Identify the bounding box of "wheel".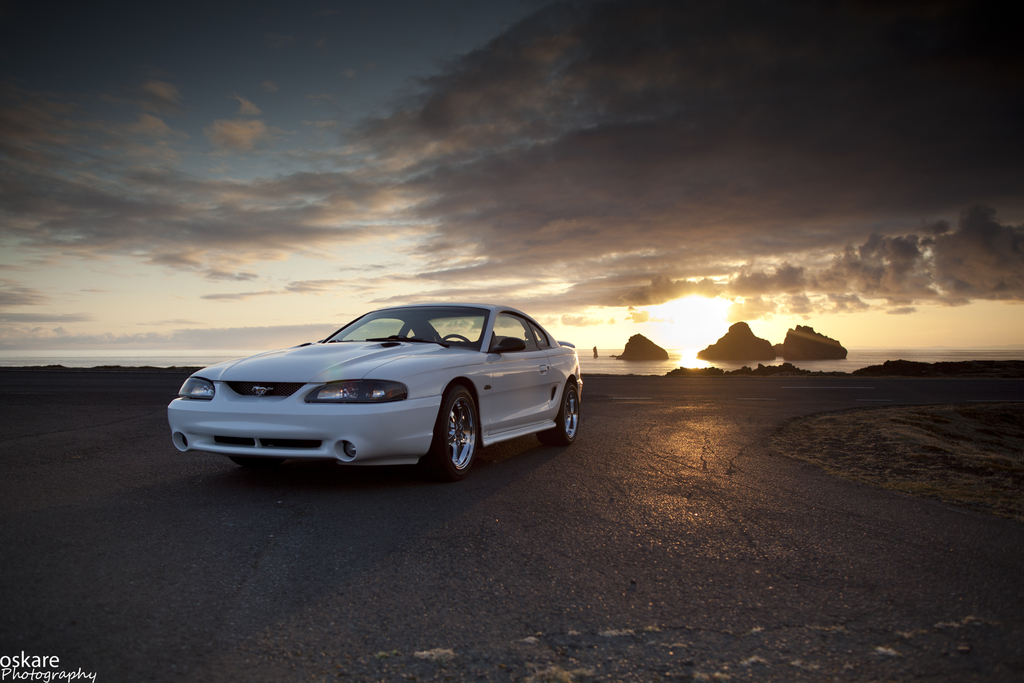
x1=234, y1=456, x2=282, y2=468.
